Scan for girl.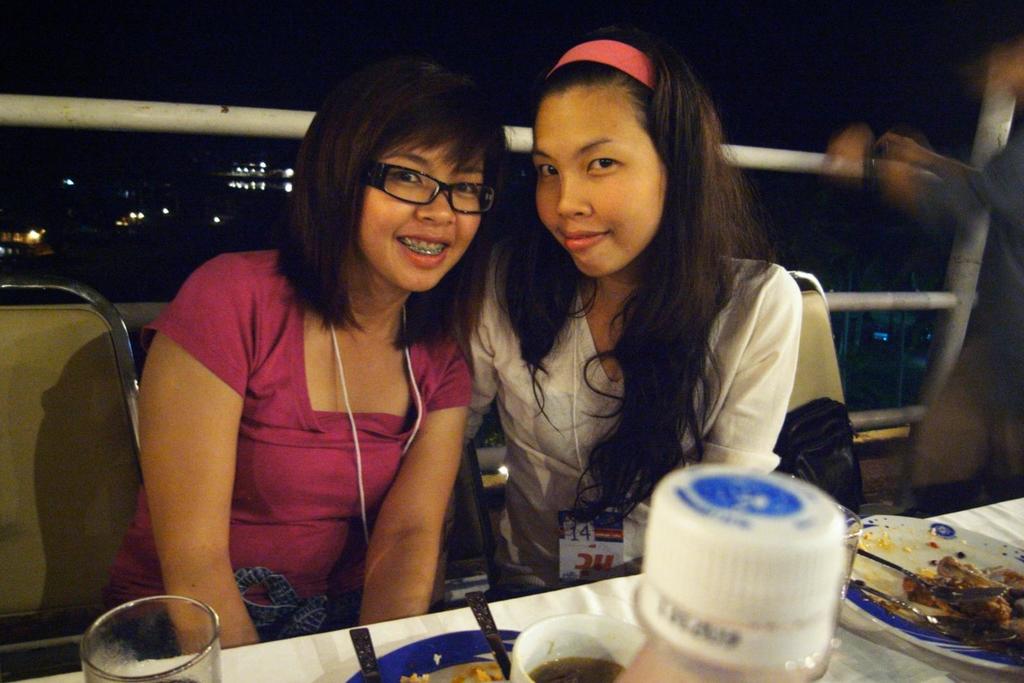
Scan result: detection(462, 25, 801, 595).
